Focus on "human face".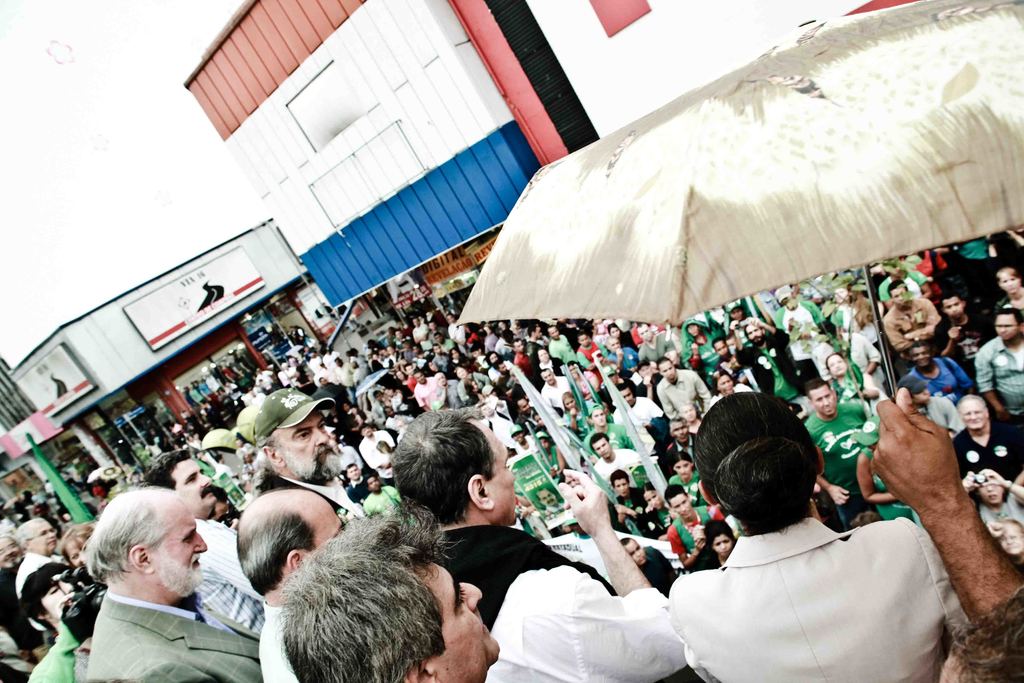
Focused at box=[539, 368, 555, 383].
